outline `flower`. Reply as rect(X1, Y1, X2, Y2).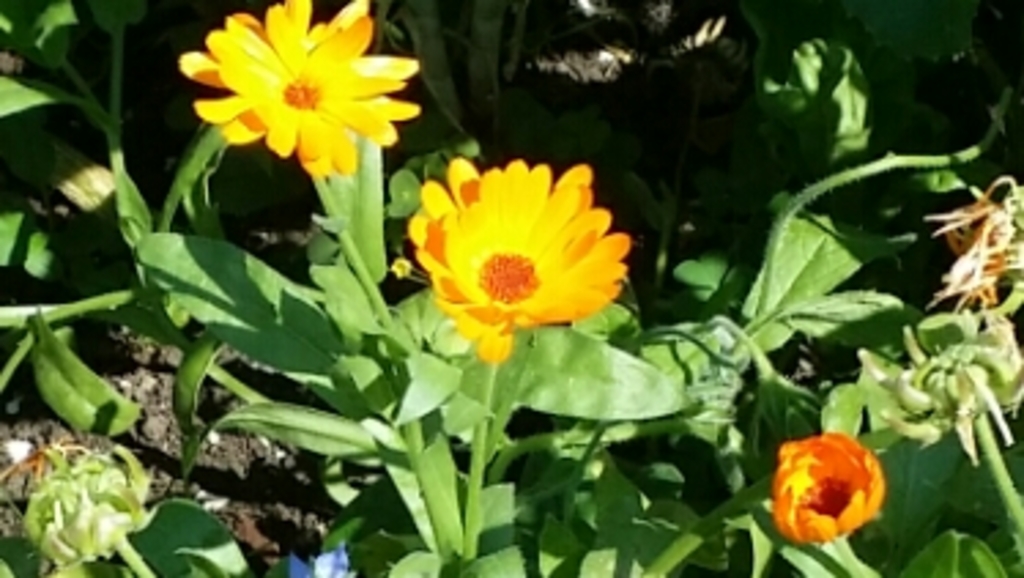
rect(769, 433, 882, 551).
